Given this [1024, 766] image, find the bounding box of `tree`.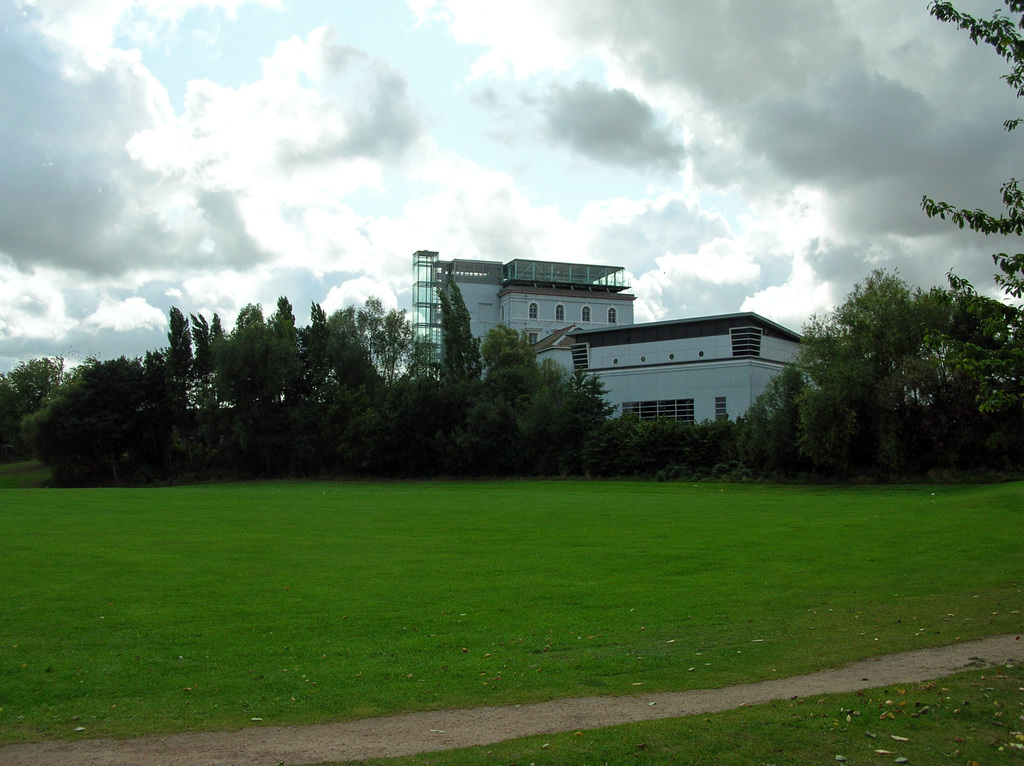
detection(464, 315, 600, 484).
